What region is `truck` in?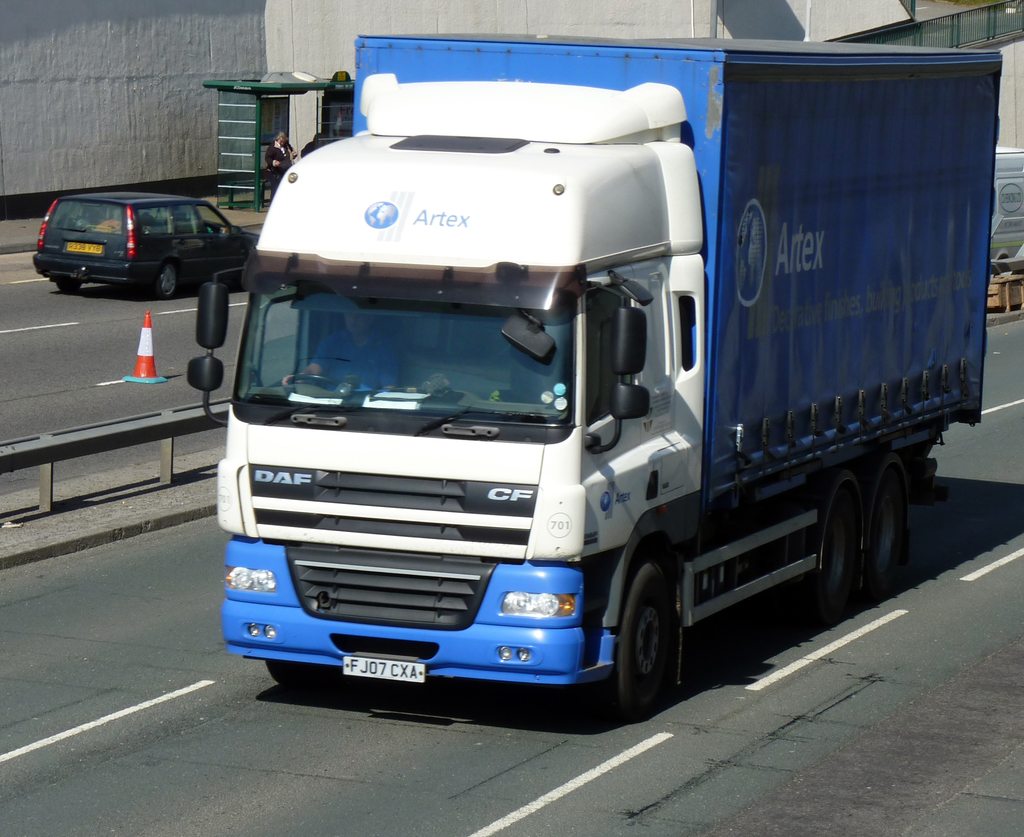
x1=216, y1=54, x2=950, y2=739.
